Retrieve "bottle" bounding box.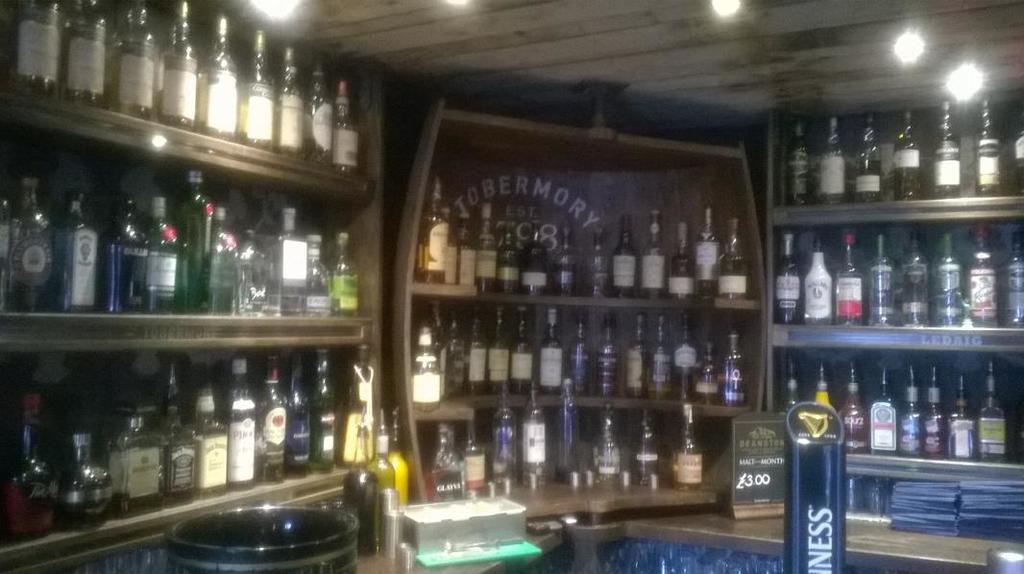
Bounding box: bbox=(1004, 229, 1023, 331).
